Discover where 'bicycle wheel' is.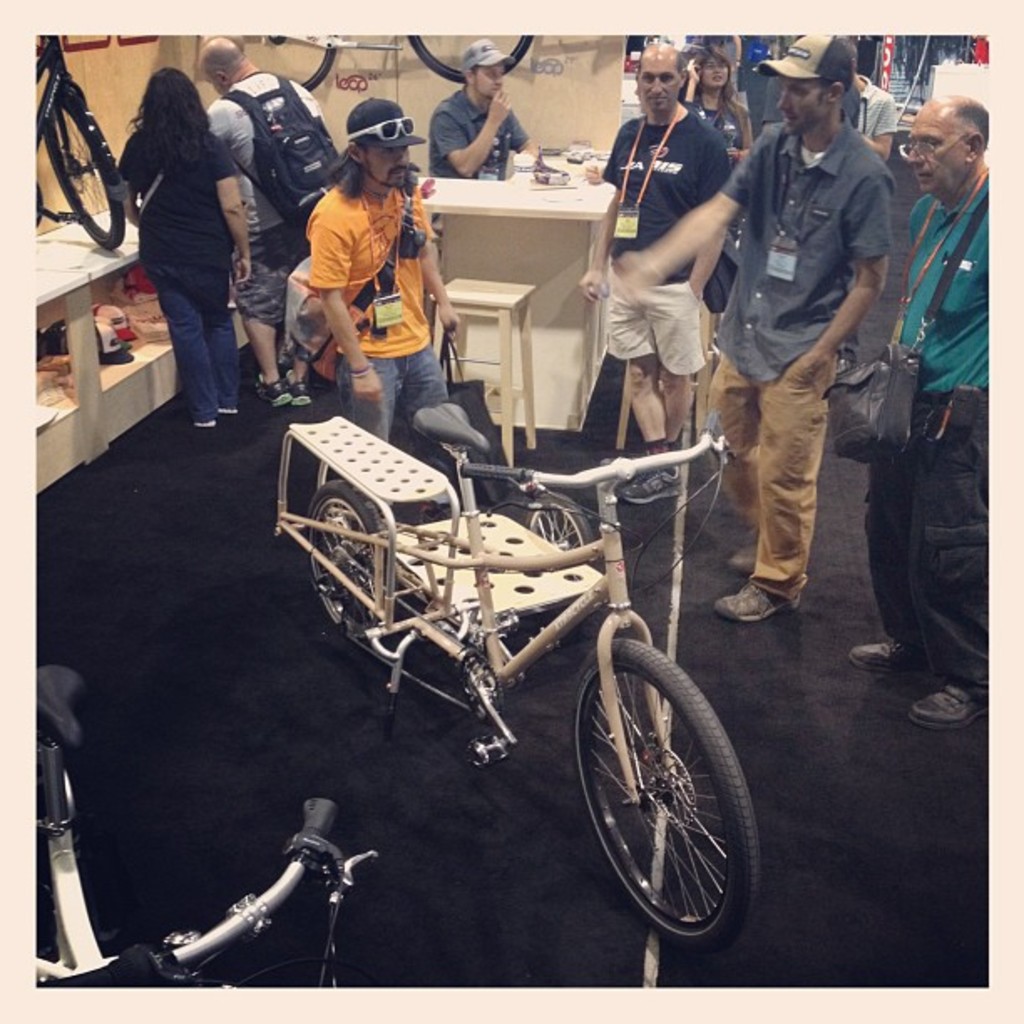
Discovered at {"left": 40, "top": 94, "right": 129, "bottom": 256}.
